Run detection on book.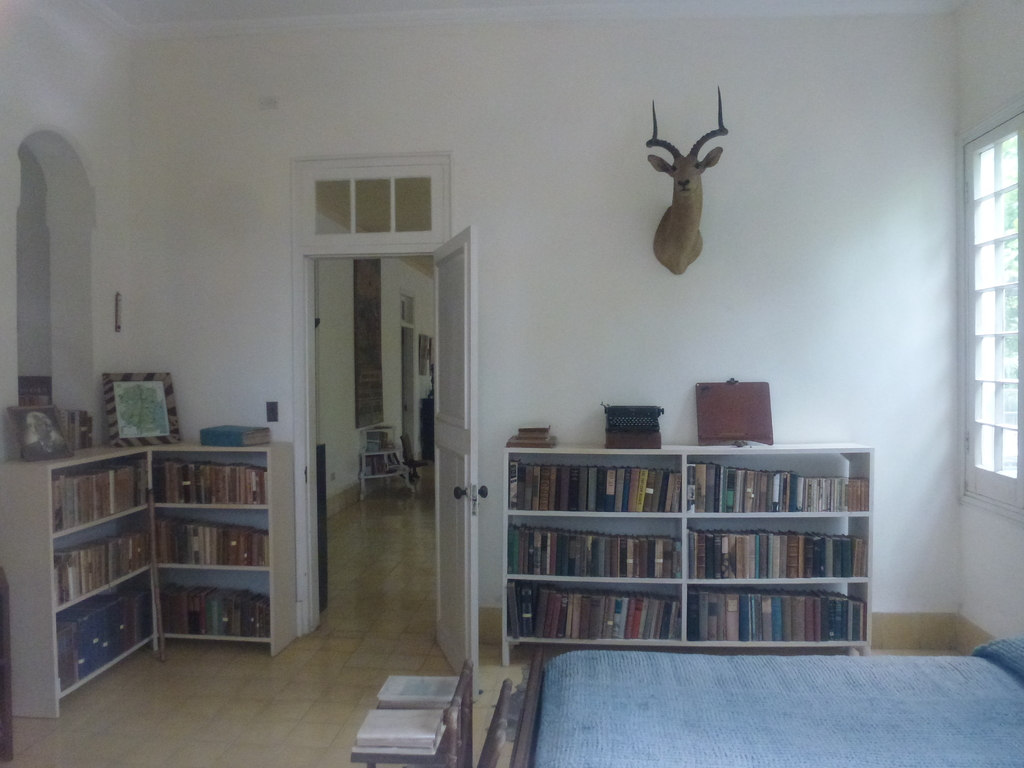
Result: {"left": 378, "top": 669, "right": 472, "bottom": 701}.
